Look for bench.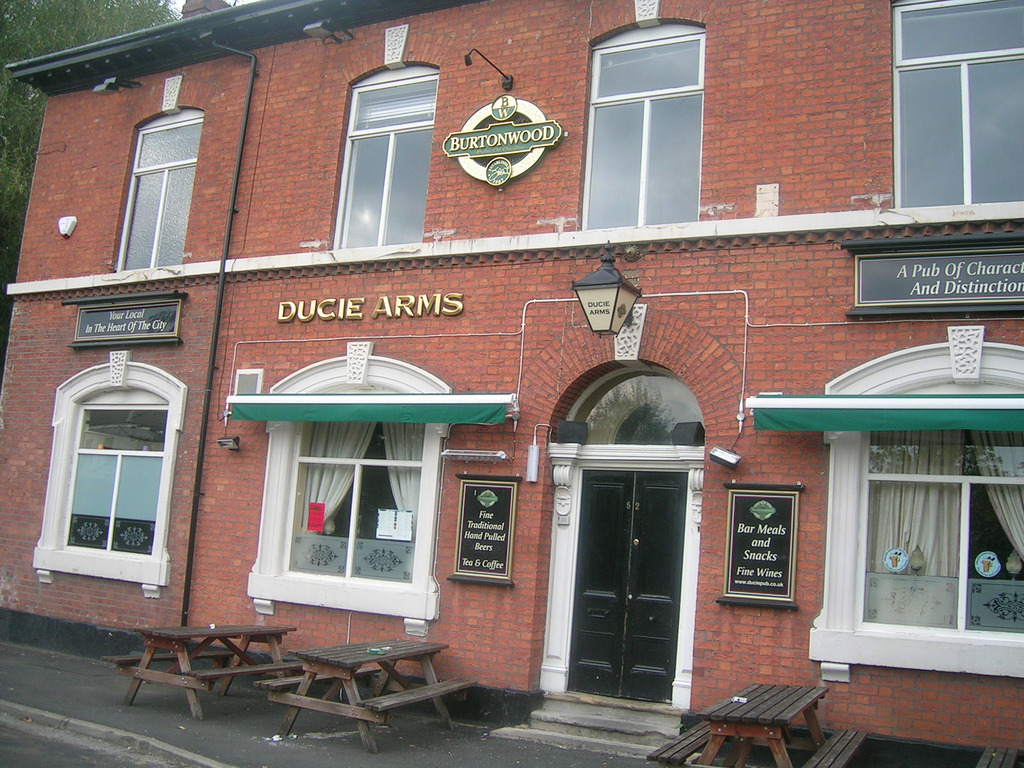
Found: left=977, top=740, right=1017, bottom=767.
